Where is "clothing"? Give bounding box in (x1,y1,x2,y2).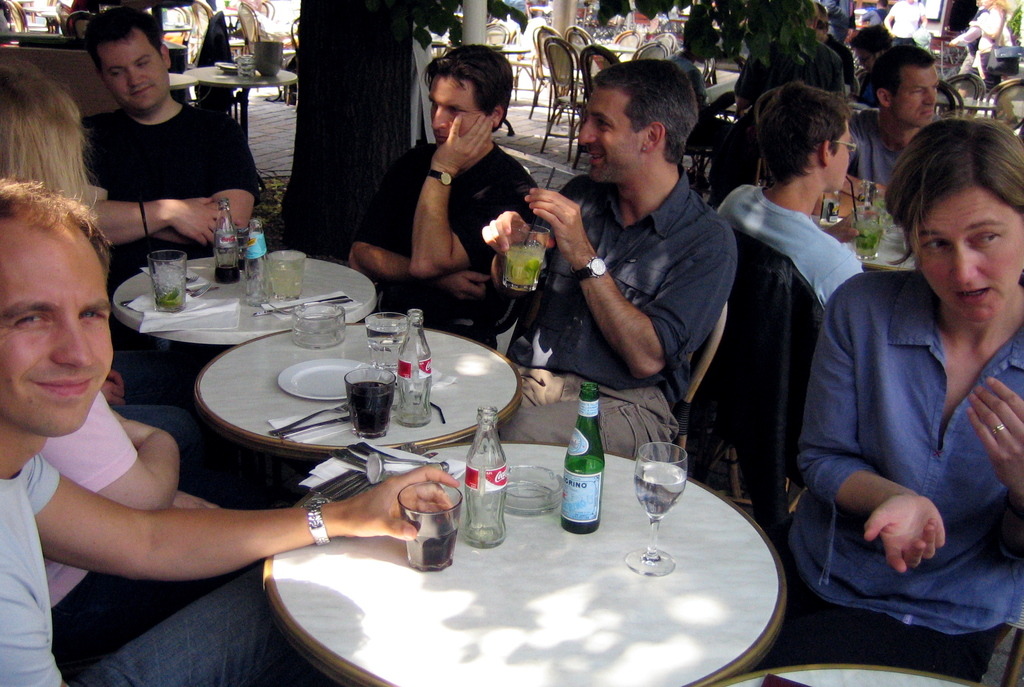
(41,392,267,654).
